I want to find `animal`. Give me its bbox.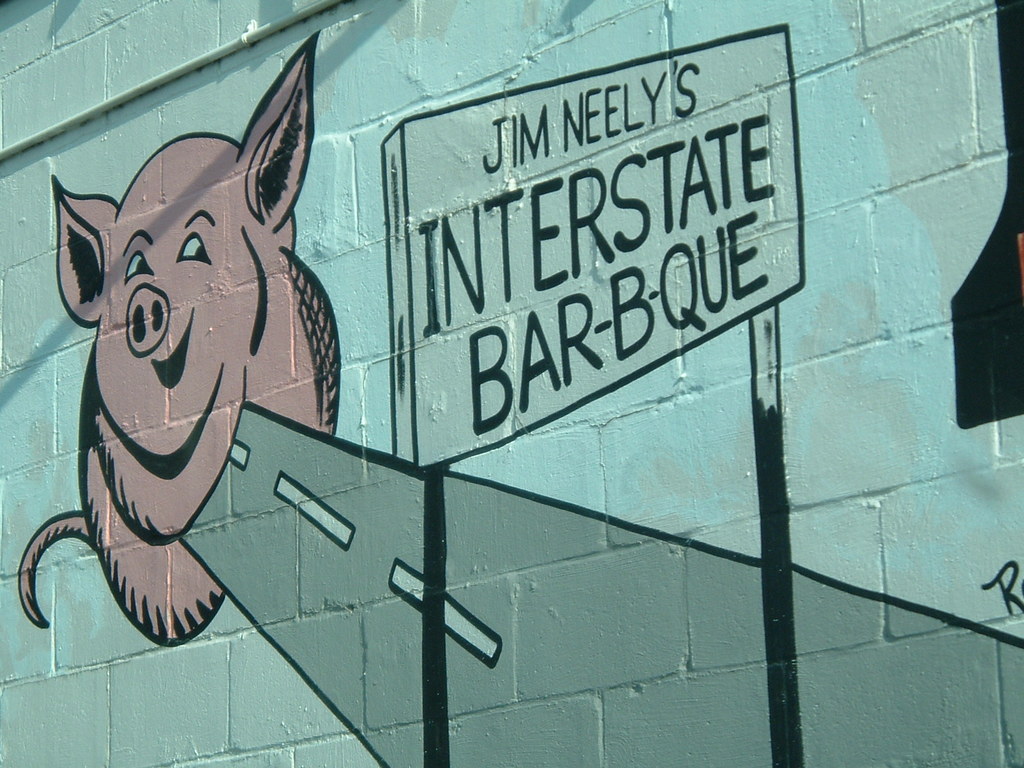
18, 29, 349, 648.
